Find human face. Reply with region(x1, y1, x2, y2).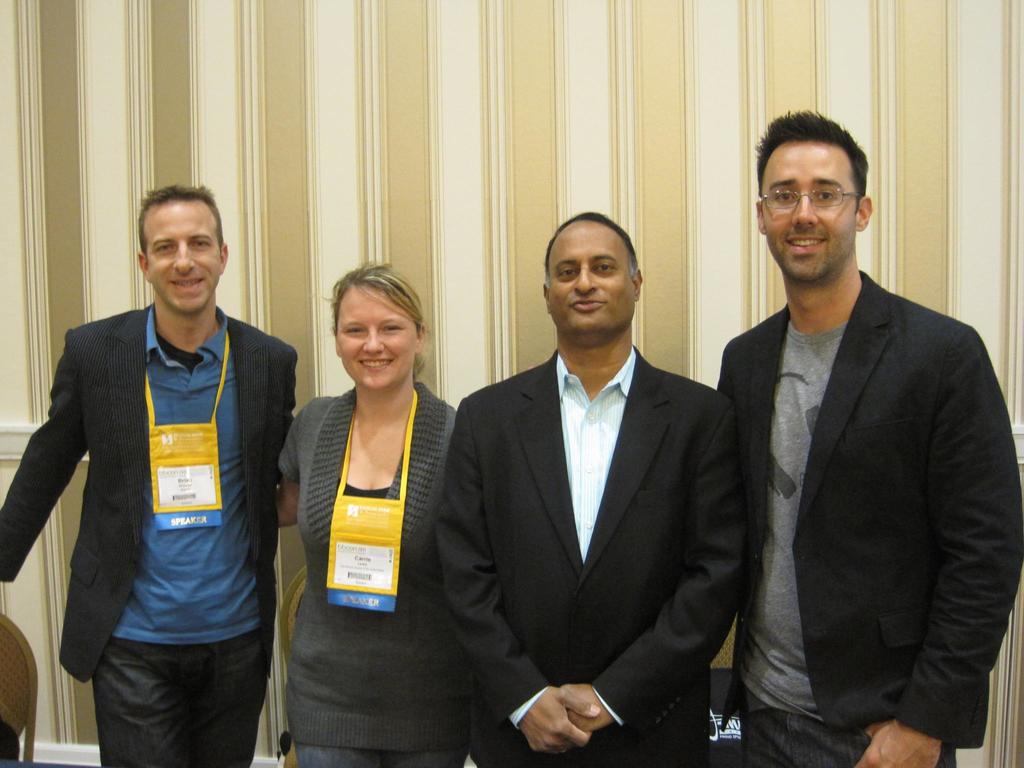
region(550, 223, 633, 333).
